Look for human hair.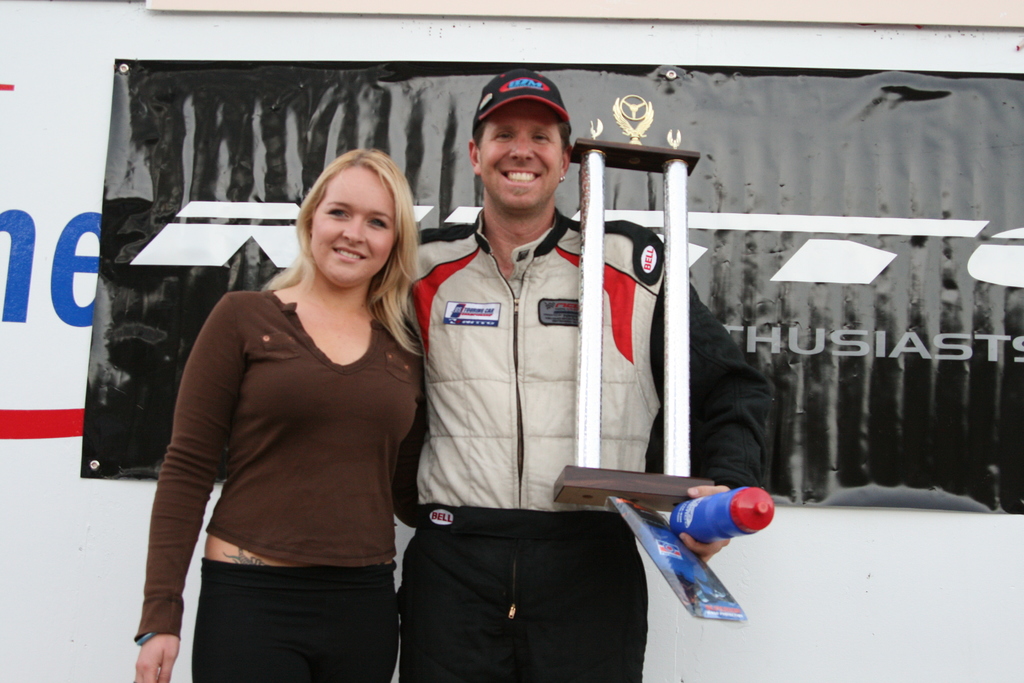
Found: 467,119,570,159.
